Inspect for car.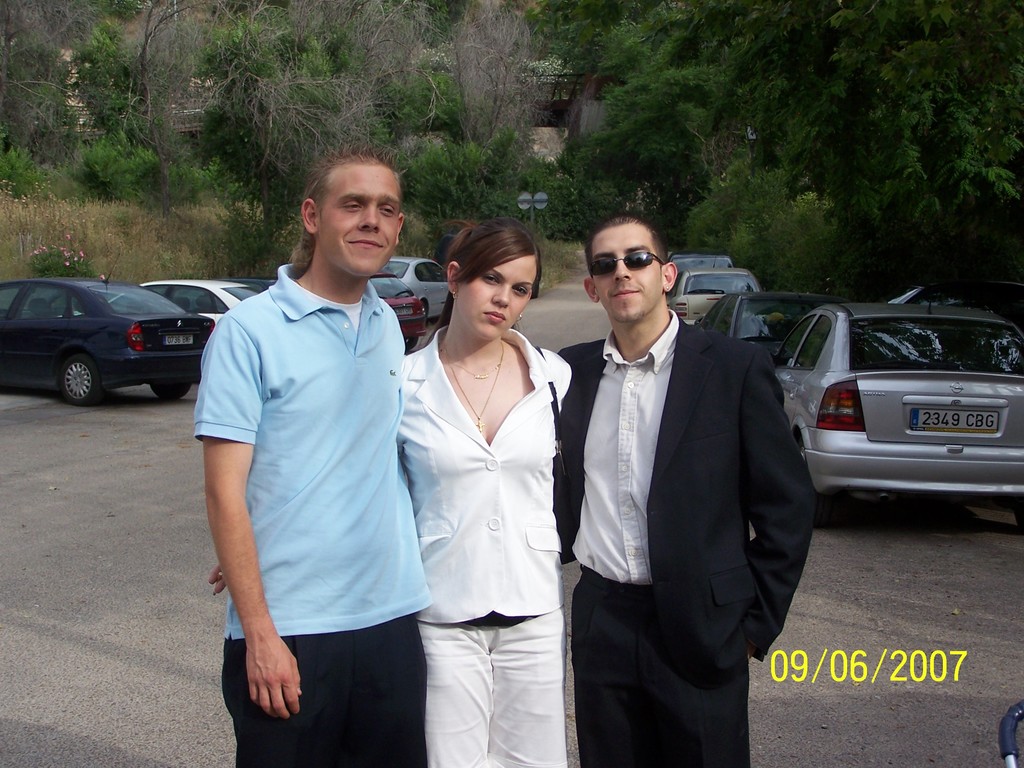
Inspection: [x1=668, y1=256, x2=735, y2=282].
